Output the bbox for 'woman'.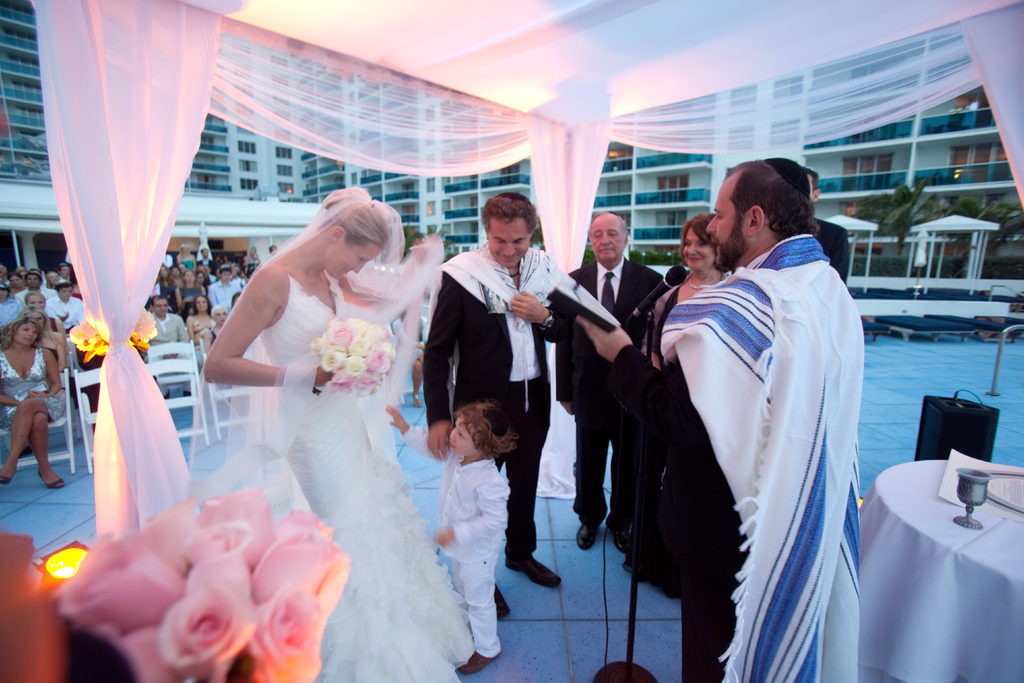
(x1=603, y1=213, x2=763, y2=648).
